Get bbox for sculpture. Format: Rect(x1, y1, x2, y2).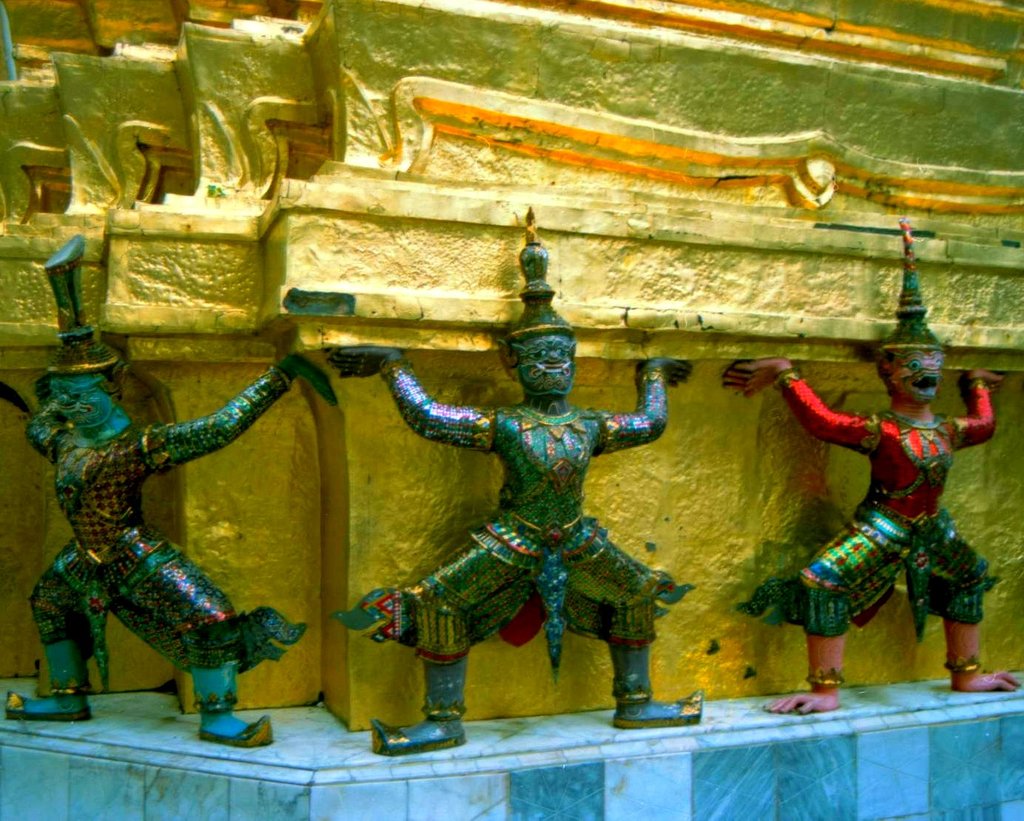
Rect(0, 232, 348, 755).
